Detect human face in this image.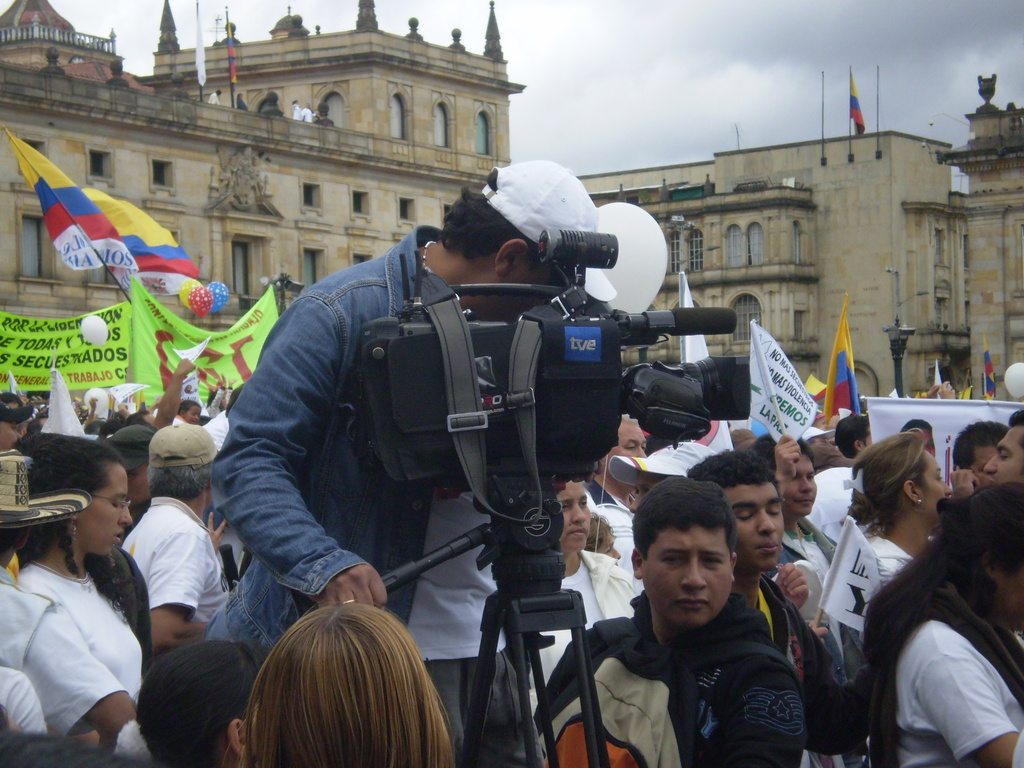
Detection: 982,426,1023,484.
